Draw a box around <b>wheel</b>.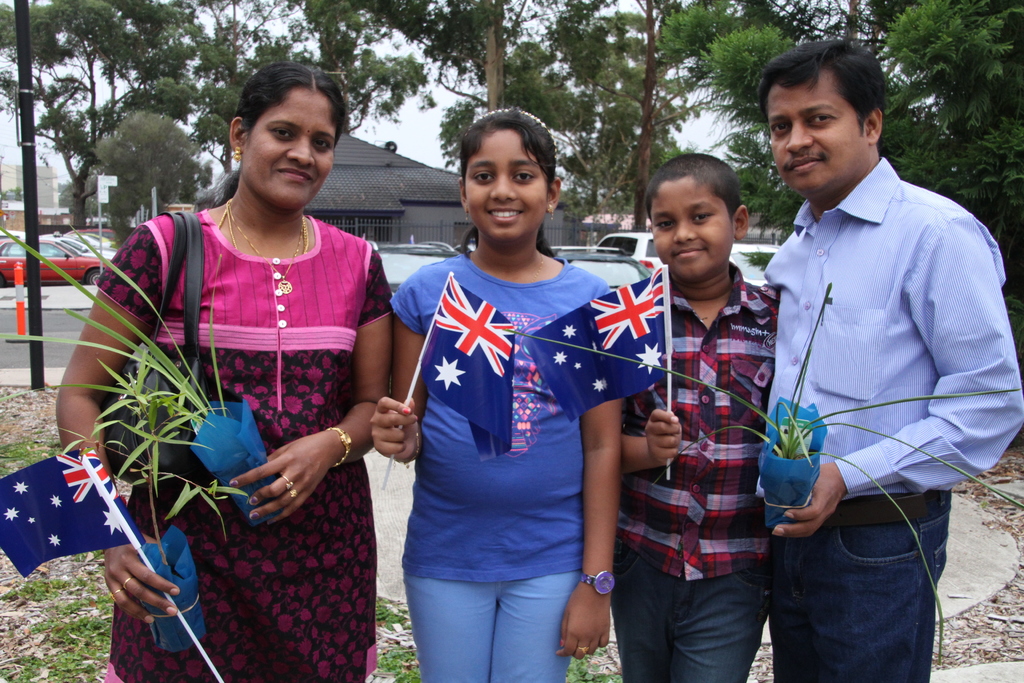
bbox(83, 265, 109, 283).
